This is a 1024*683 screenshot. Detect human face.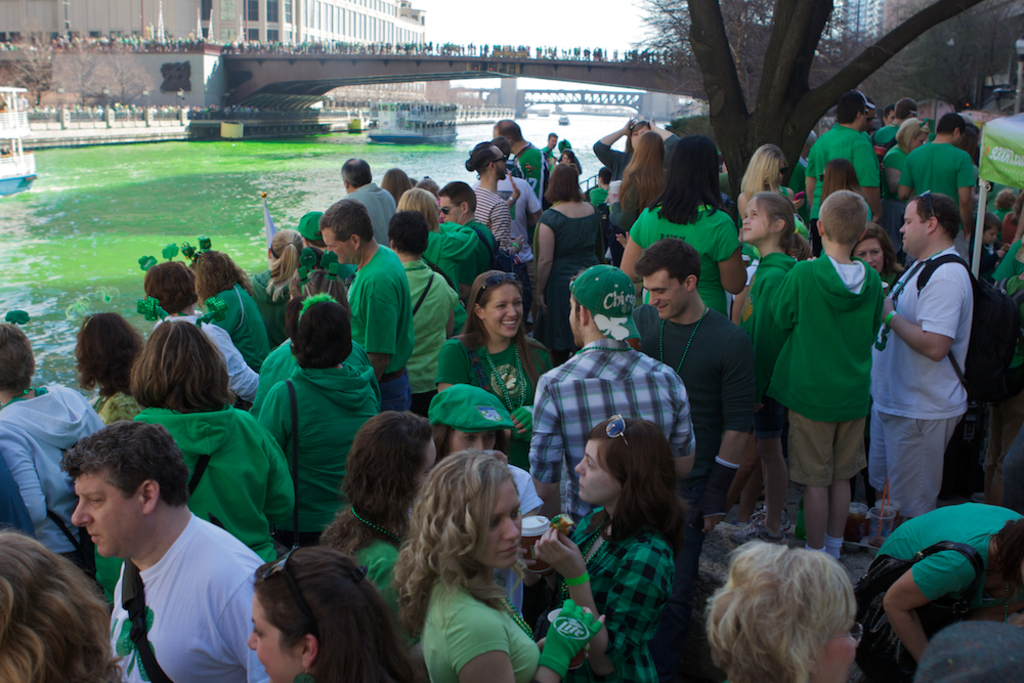
x1=643, y1=266, x2=675, y2=314.
